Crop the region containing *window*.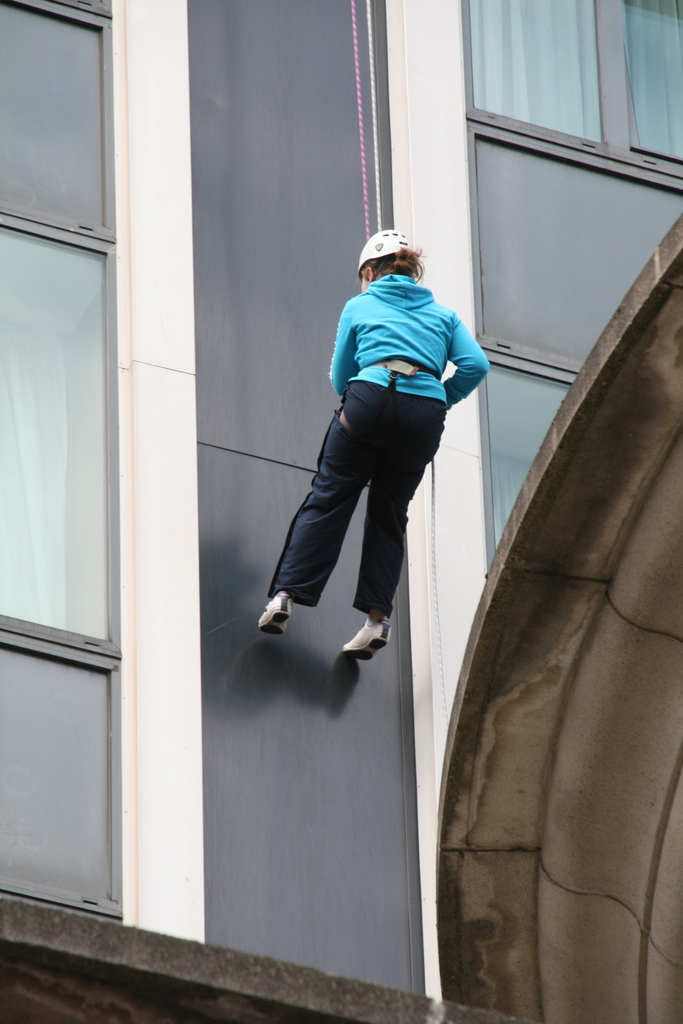
Crop region: bbox=(0, 220, 122, 650).
